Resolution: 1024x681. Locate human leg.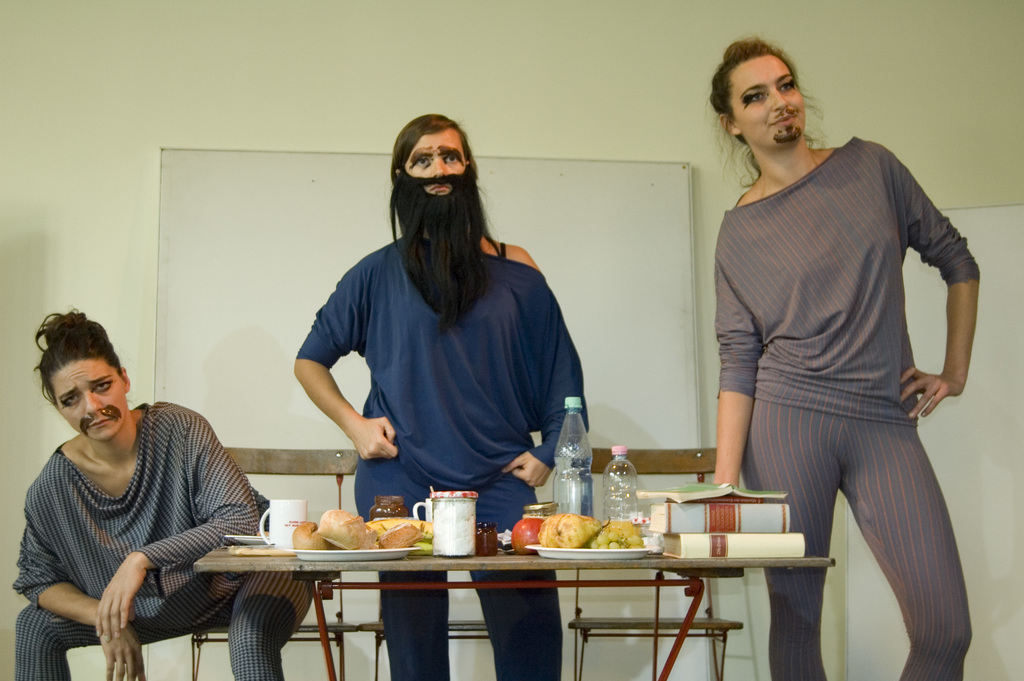
355:465:456:679.
